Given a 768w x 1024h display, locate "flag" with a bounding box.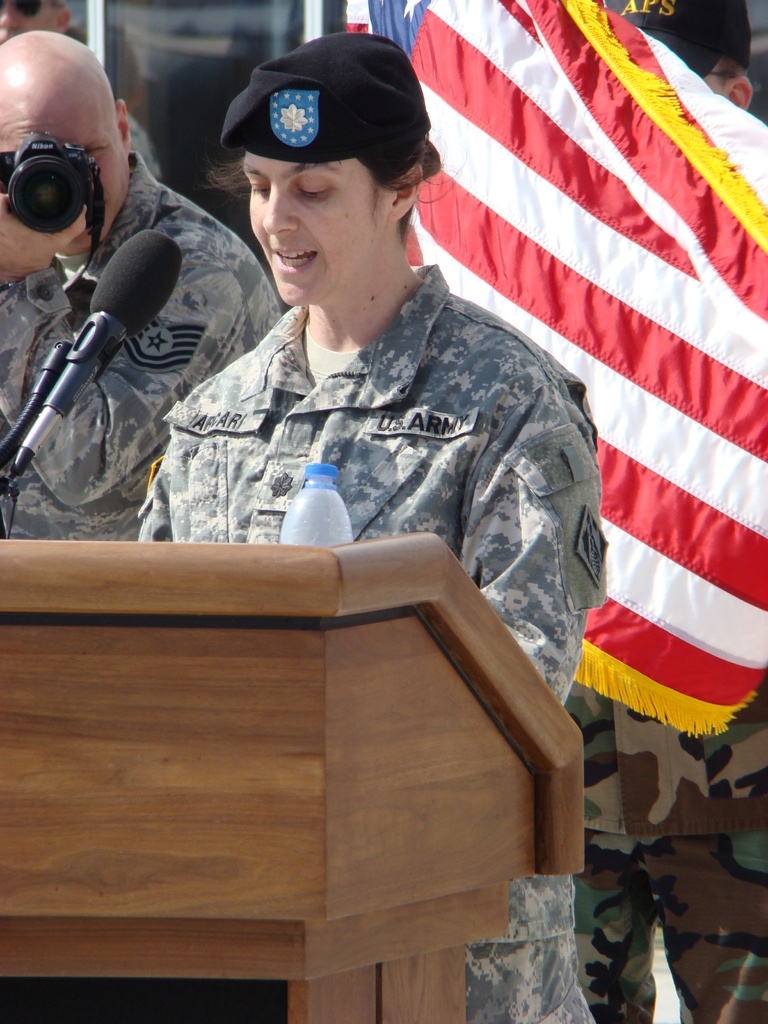
Located: x1=500, y1=0, x2=747, y2=808.
